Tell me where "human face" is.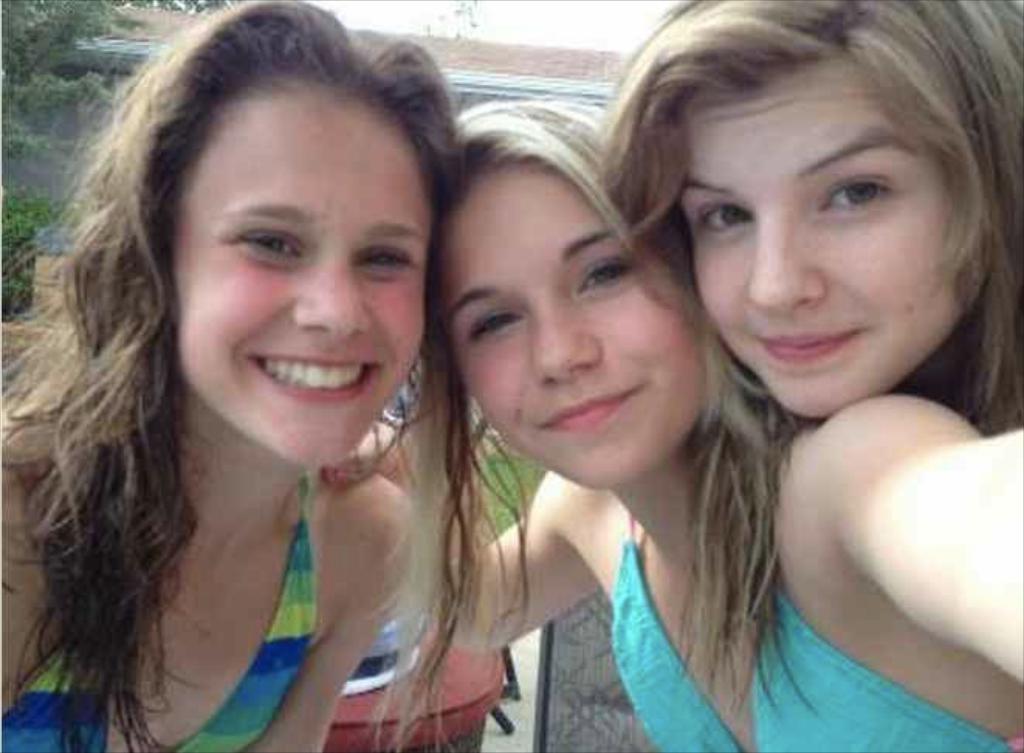
"human face" is at 679,51,982,417.
